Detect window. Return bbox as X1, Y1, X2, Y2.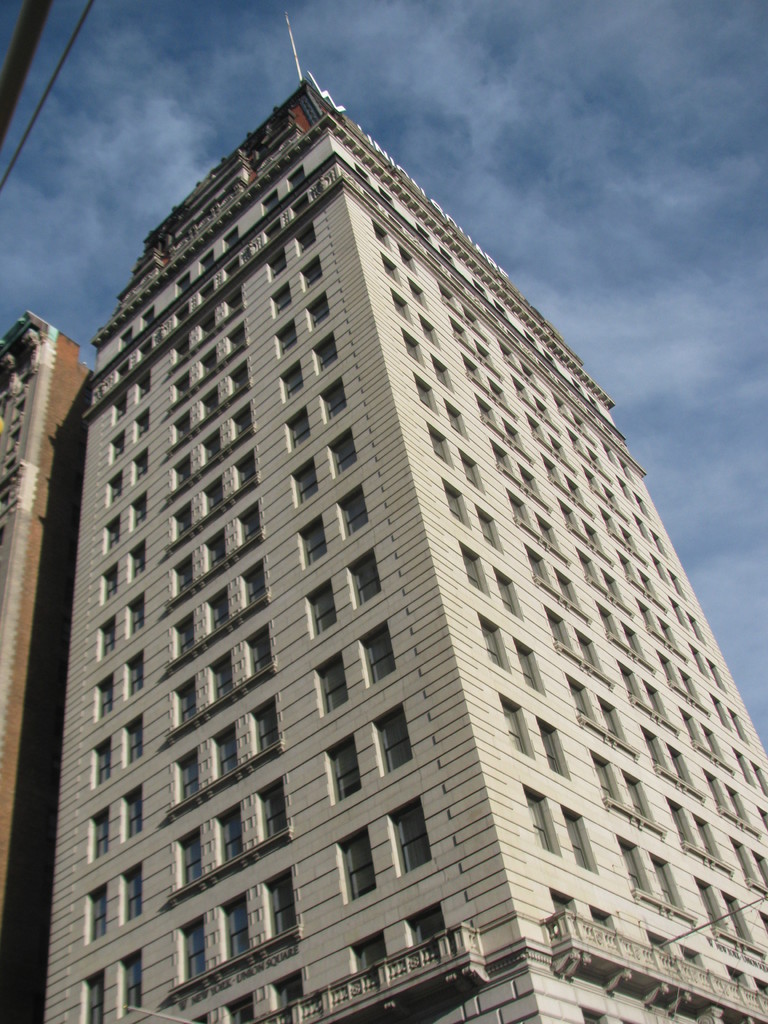
131, 540, 143, 579.
